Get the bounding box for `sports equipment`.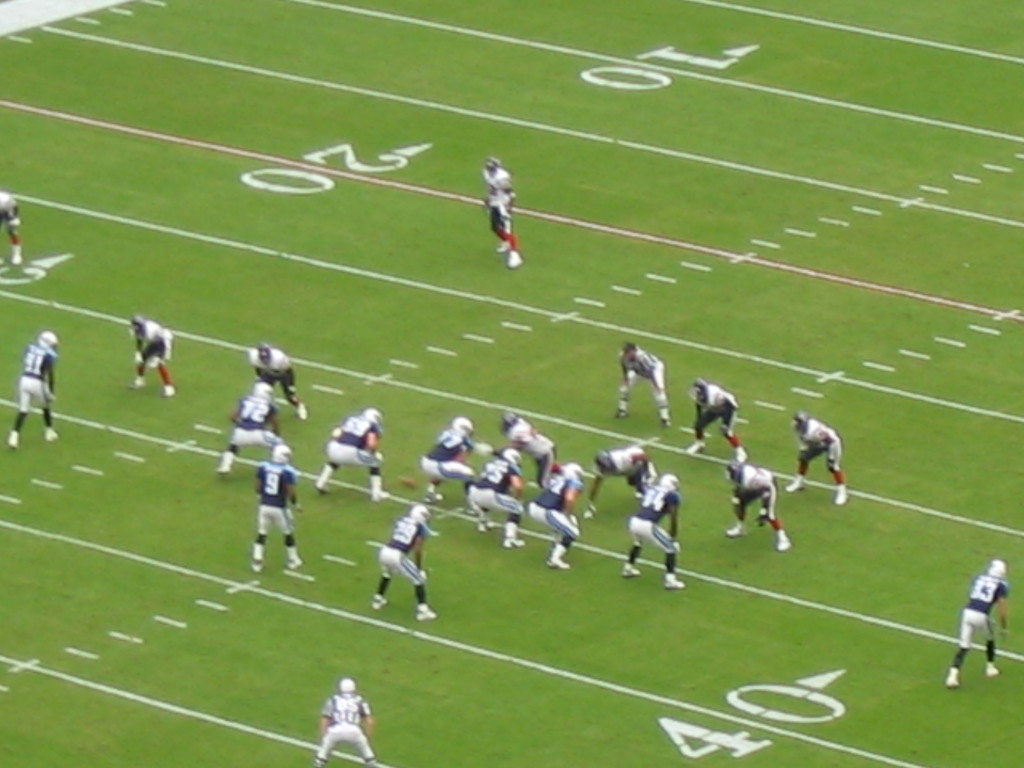
214 460 231 477.
